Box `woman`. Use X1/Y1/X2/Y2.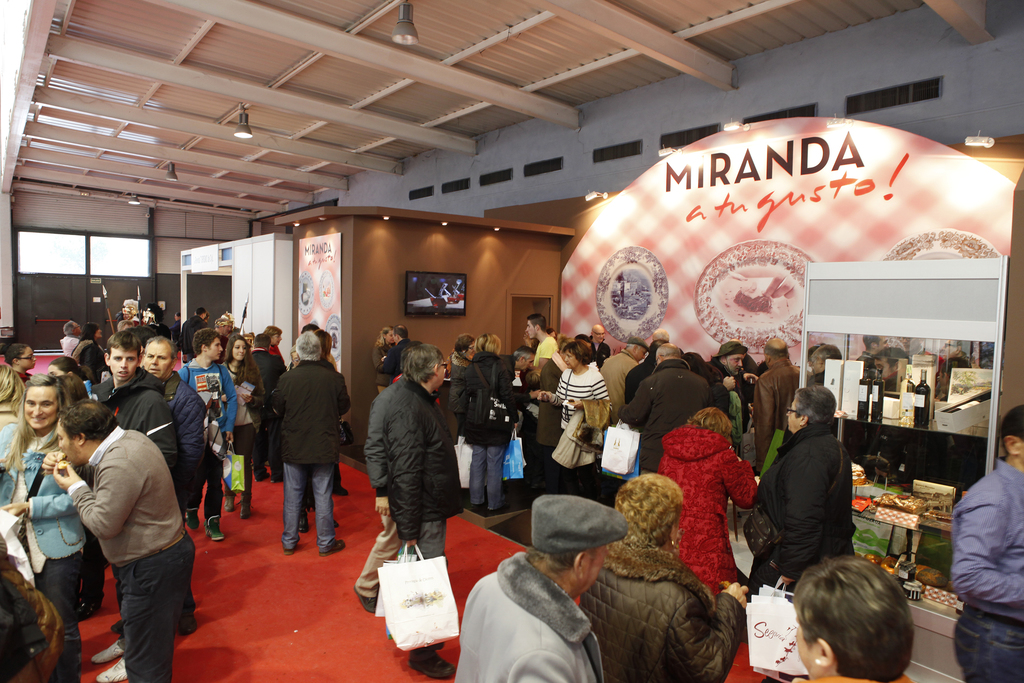
264/327/291/369.
